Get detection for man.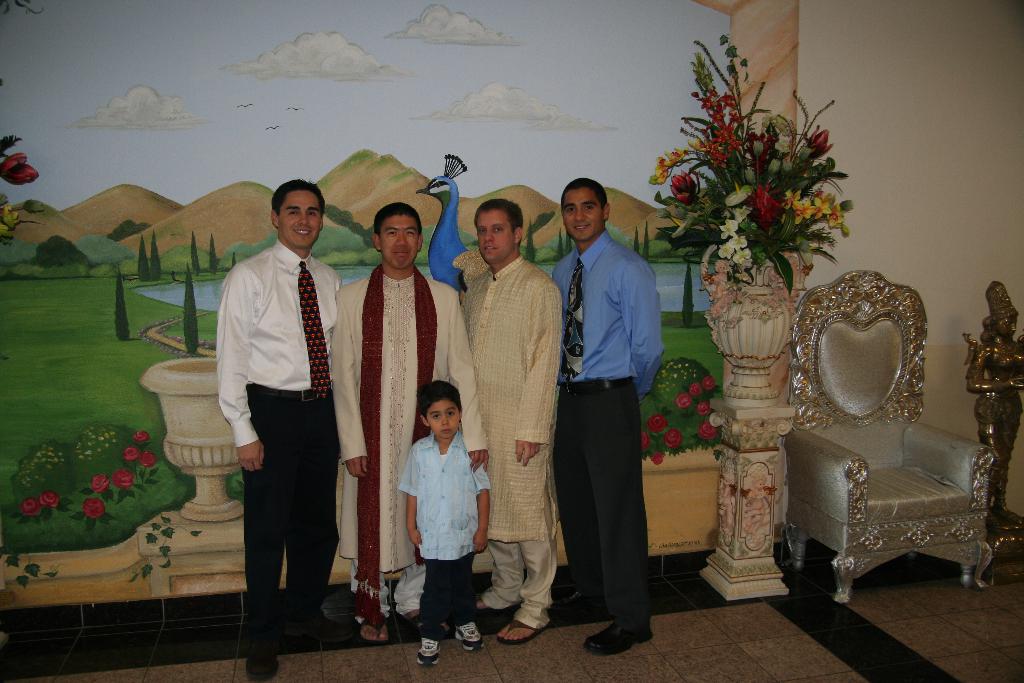
Detection: x1=325 y1=202 x2=488 y2=643.
